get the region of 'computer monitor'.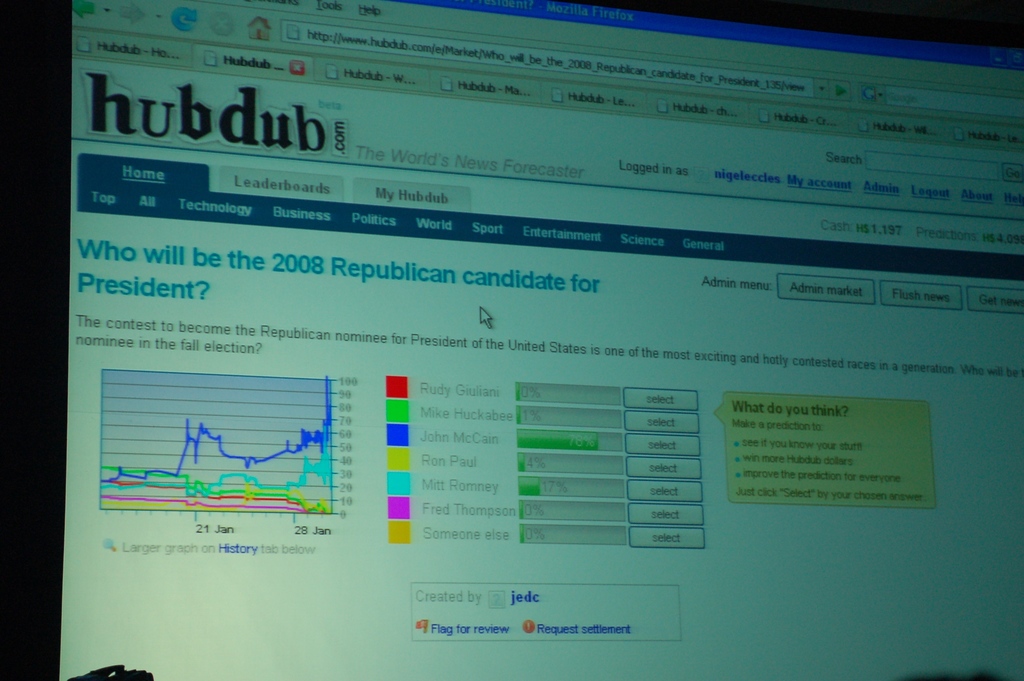
BBox(0, 0, 1023, 680).
